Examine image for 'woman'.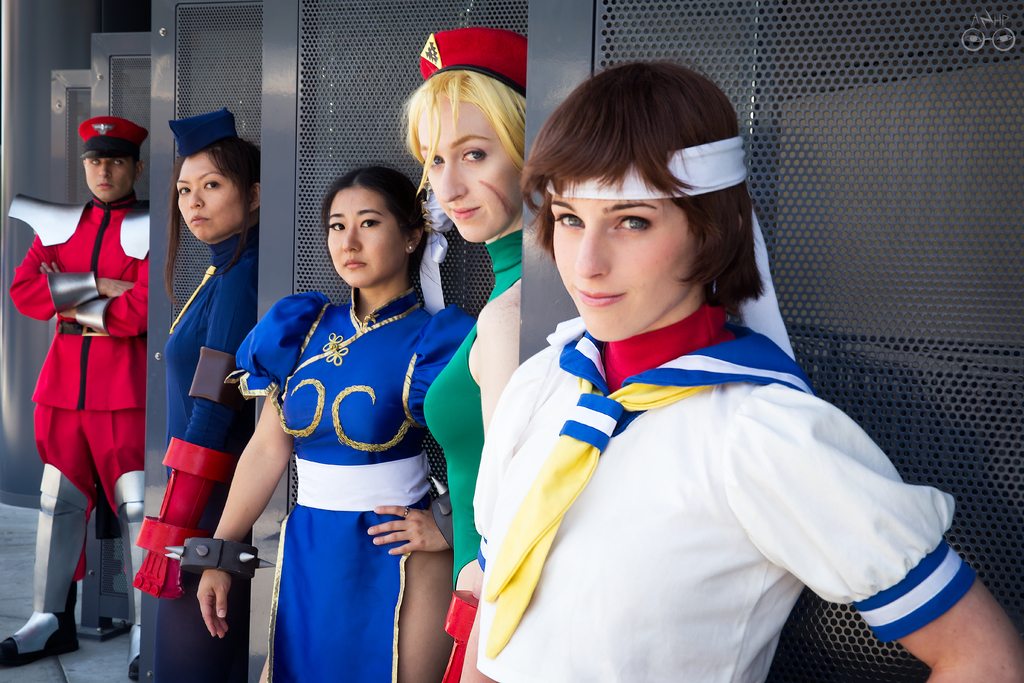
Examination result: <bbox>456, 56, 1023, 682</bbox>.
